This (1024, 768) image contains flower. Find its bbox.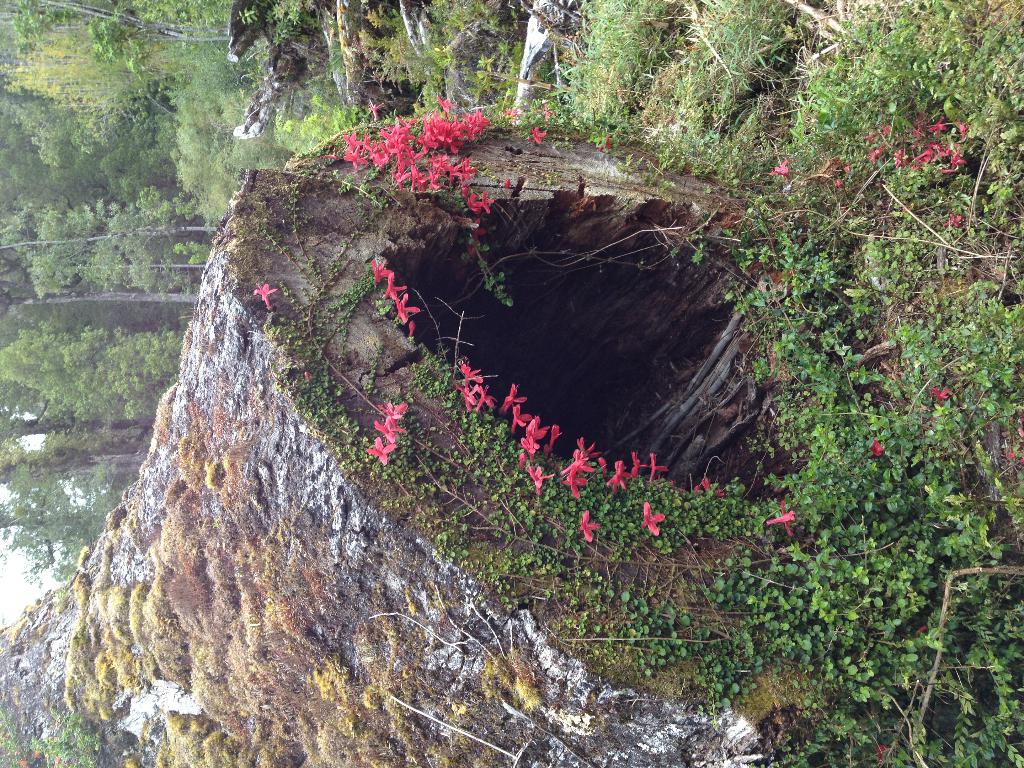
372, 414, 407, 440.
